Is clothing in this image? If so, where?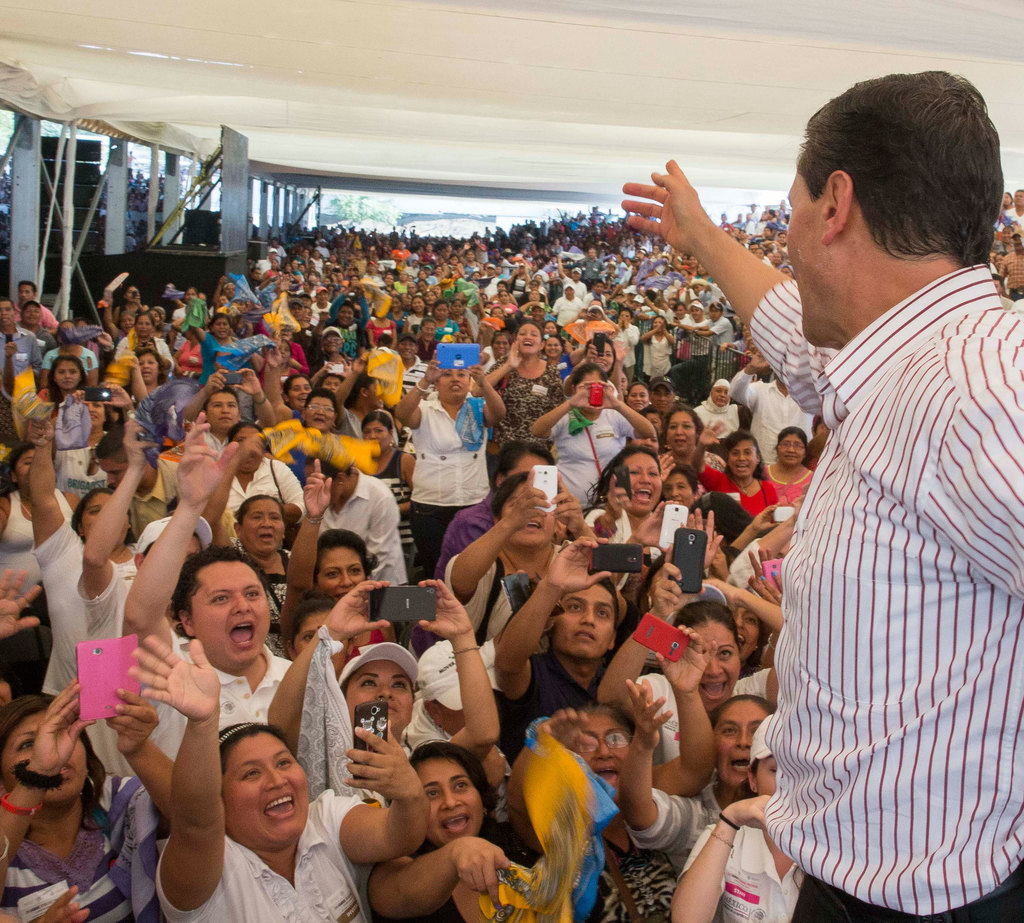
Yes, at [409, 314, 426, 336].
